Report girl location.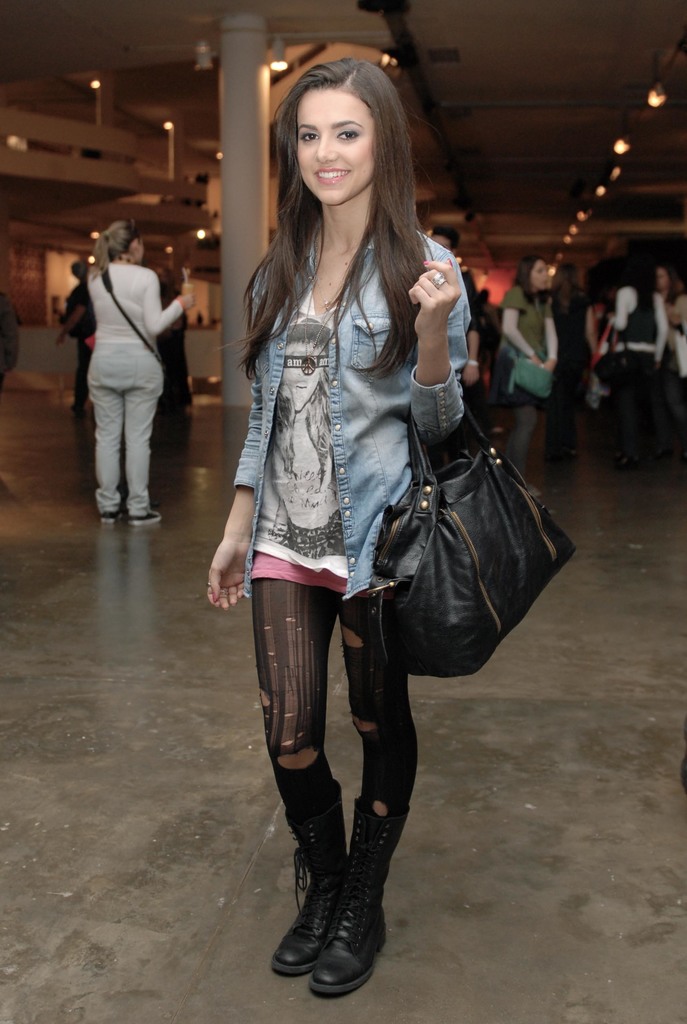
Report: pyautogui.locateOnScreen(85, 218, 198, 529).
